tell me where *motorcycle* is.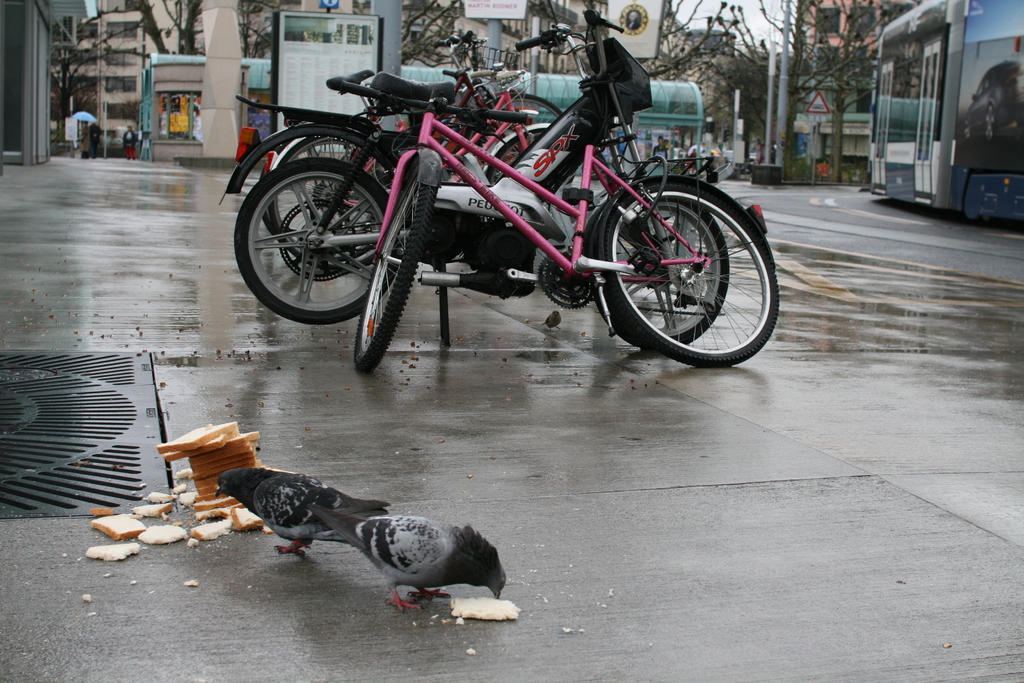
*motorcycle* is at BBox(216, 6, 730, 372).
